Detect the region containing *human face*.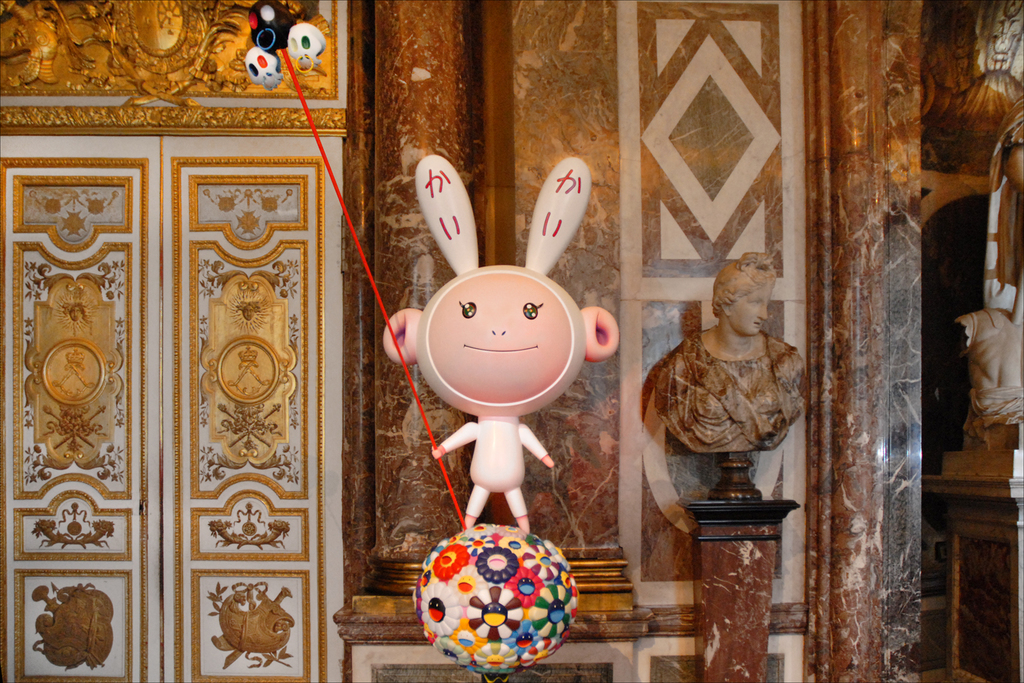
locate(726, 288, 771, 337).
